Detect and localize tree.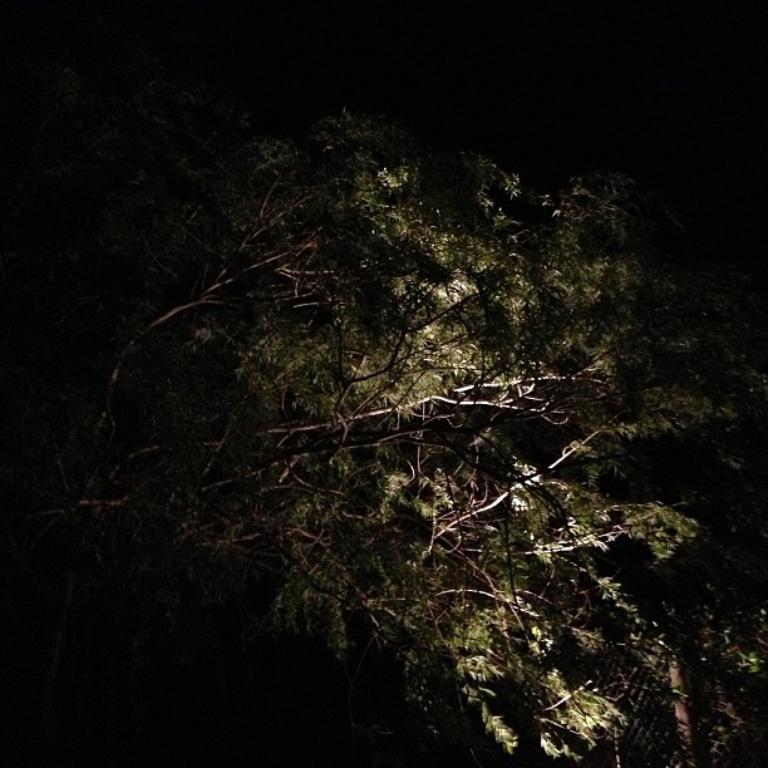
Localized at box=[44, 68, 752, 722].
